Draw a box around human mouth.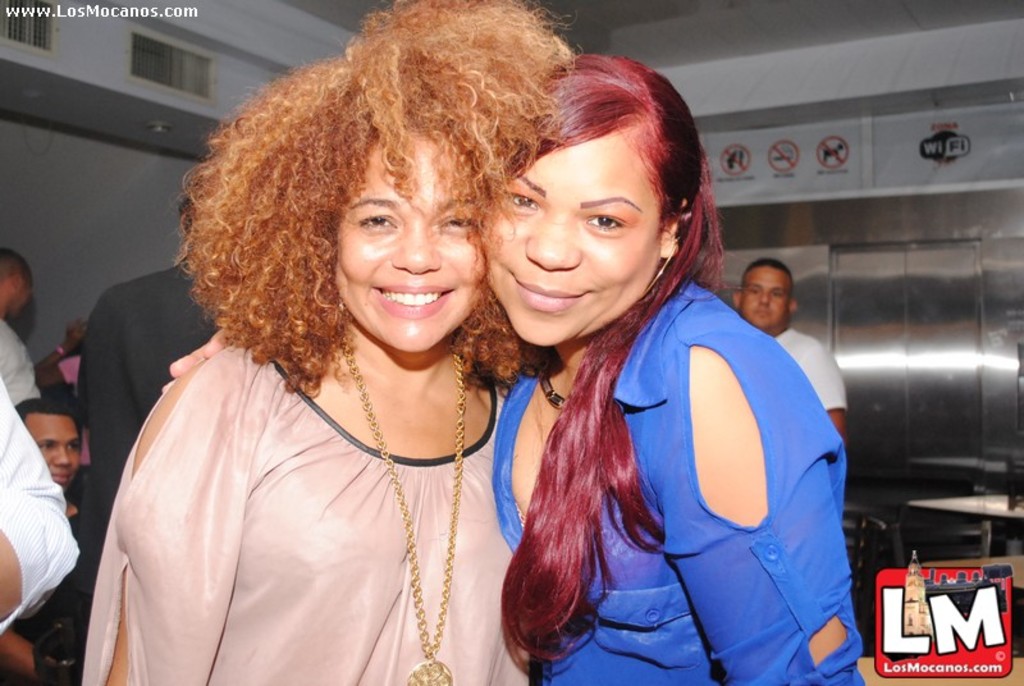
<box>755,310,769,319</box>.
